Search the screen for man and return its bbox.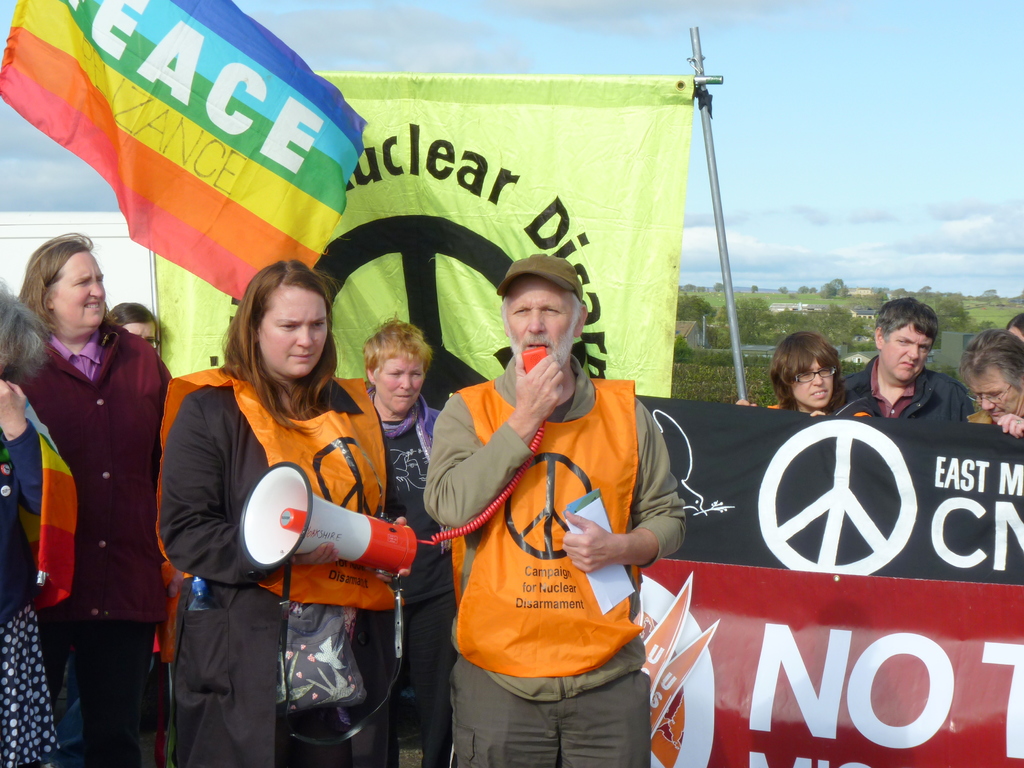
Found: <box>829,292,973,429</box>.
